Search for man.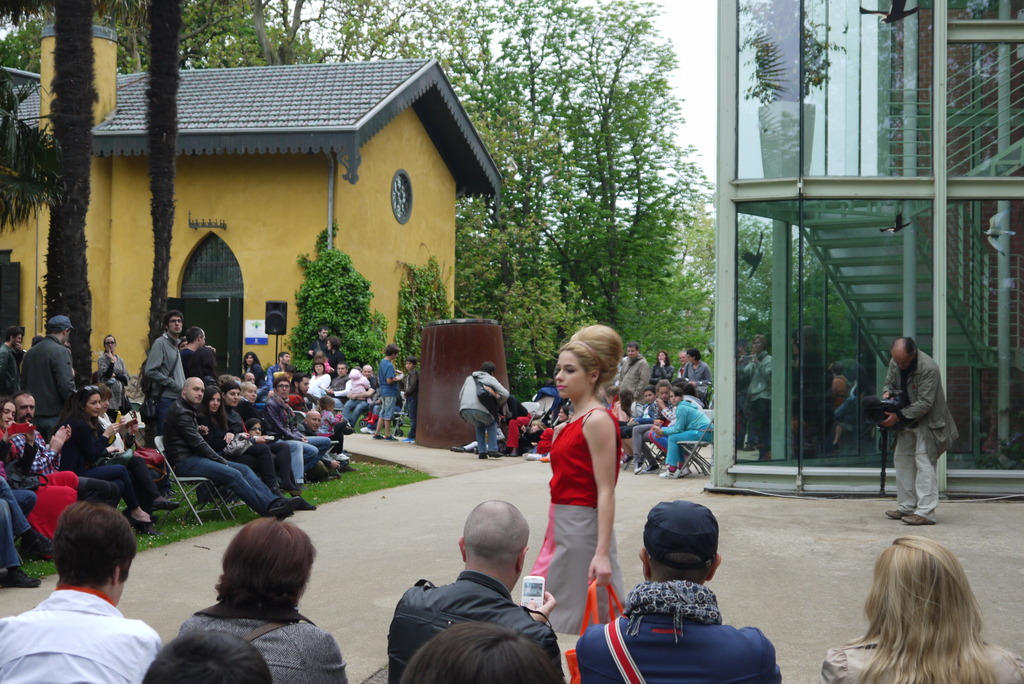
Found at {"left": 306, "top": 325, "right": 328, "bottom": 363}.
